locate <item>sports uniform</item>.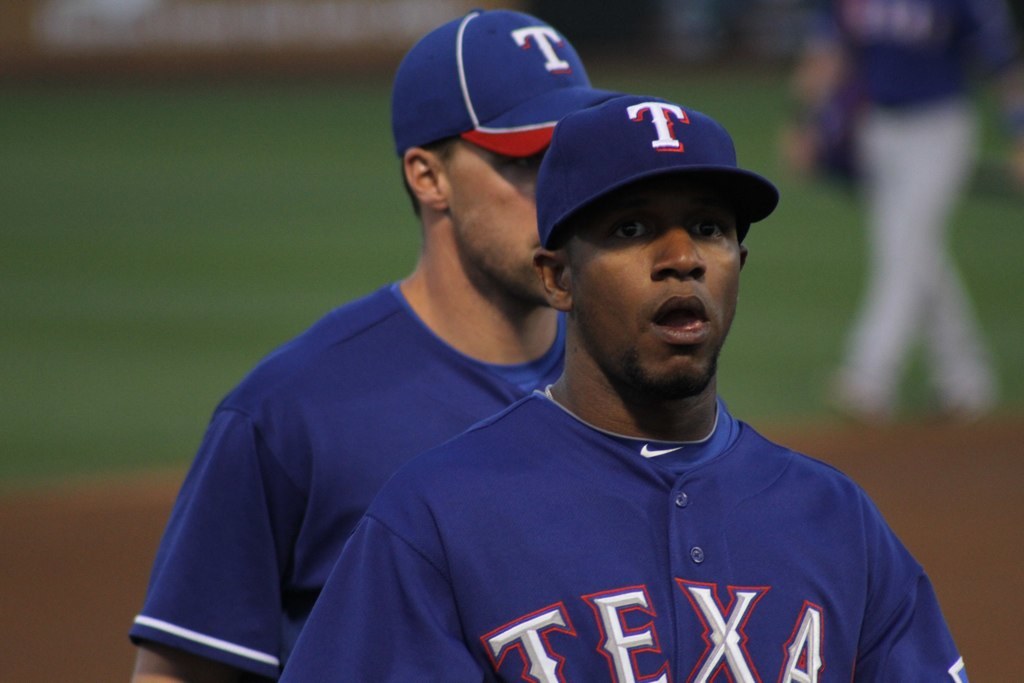
Bounding box: pyautogui.locateOnScreen(277, 95, 970, 682).
